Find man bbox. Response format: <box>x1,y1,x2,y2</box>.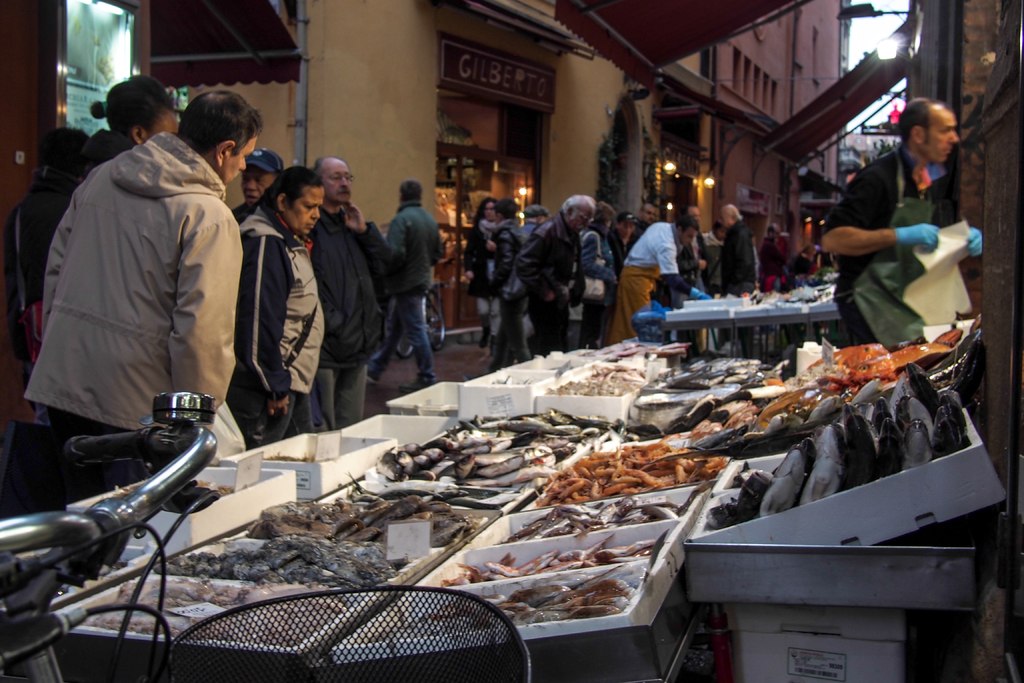
<box>20,93,262,514</box>.
